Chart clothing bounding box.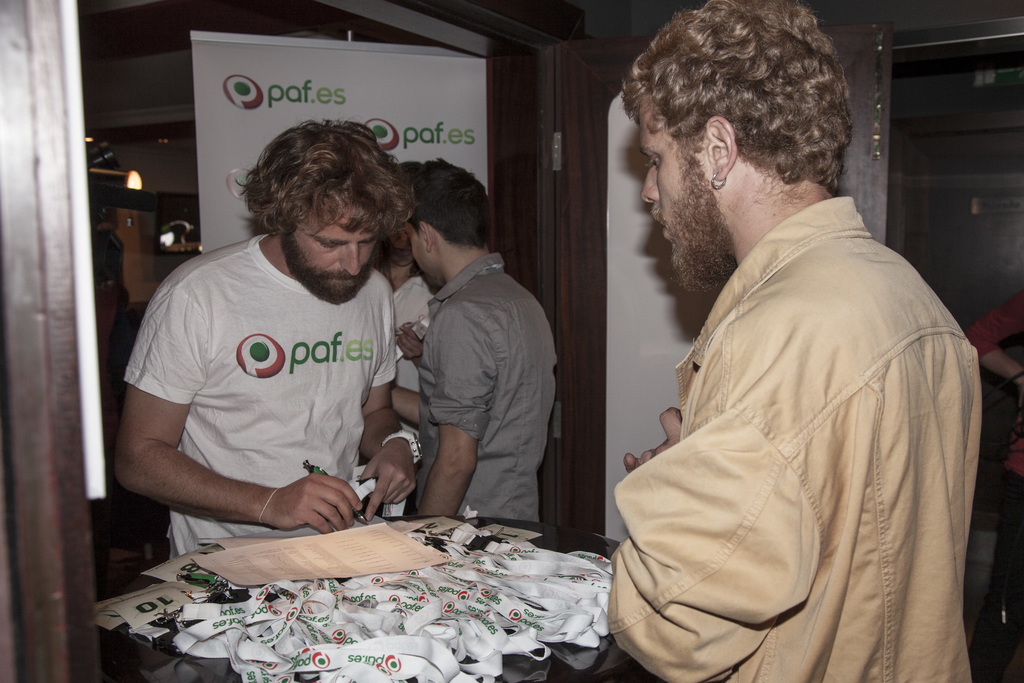
Charted: (387, 272, 427, 394).
